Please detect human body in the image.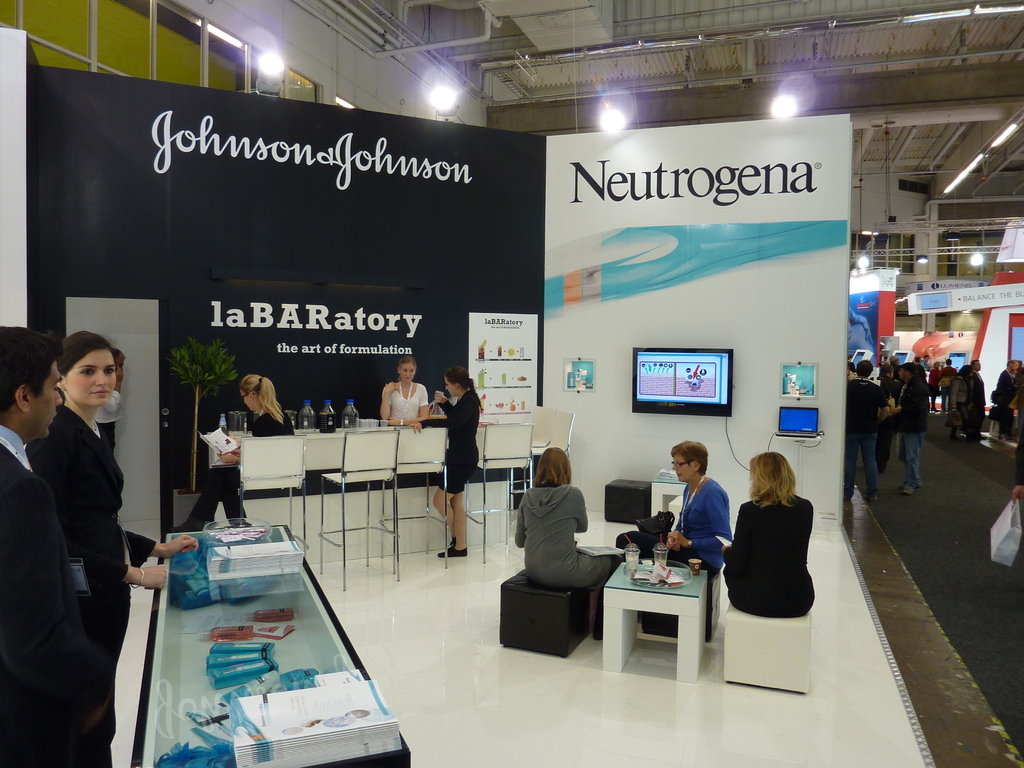
box=[383, 356, 431, 428].
